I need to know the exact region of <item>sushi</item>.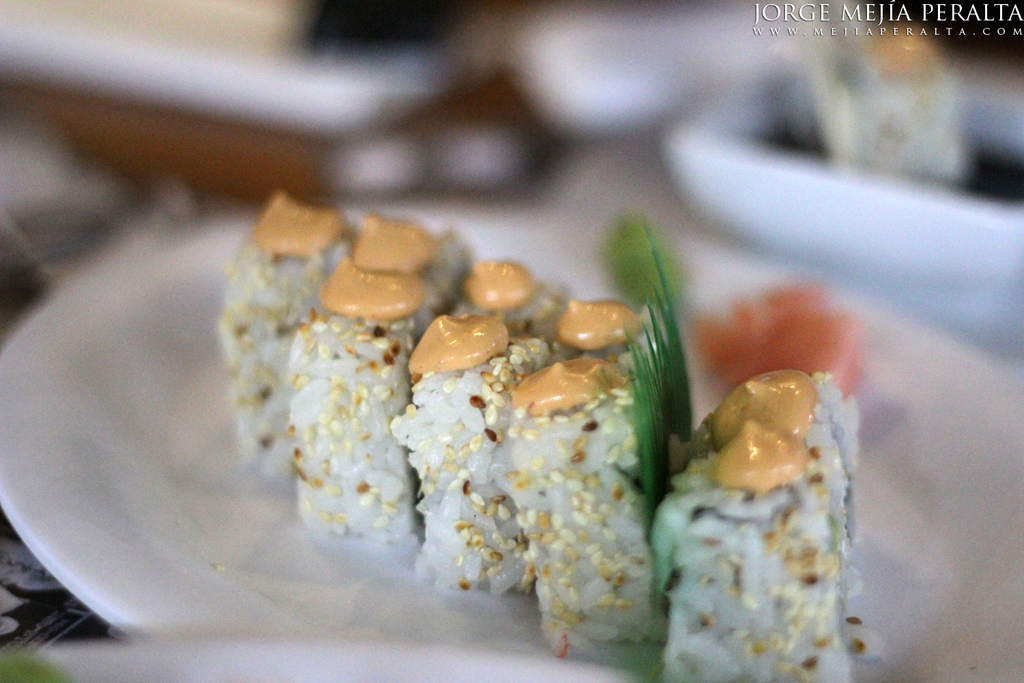
Region: detection(642, 359, 895, 682).
